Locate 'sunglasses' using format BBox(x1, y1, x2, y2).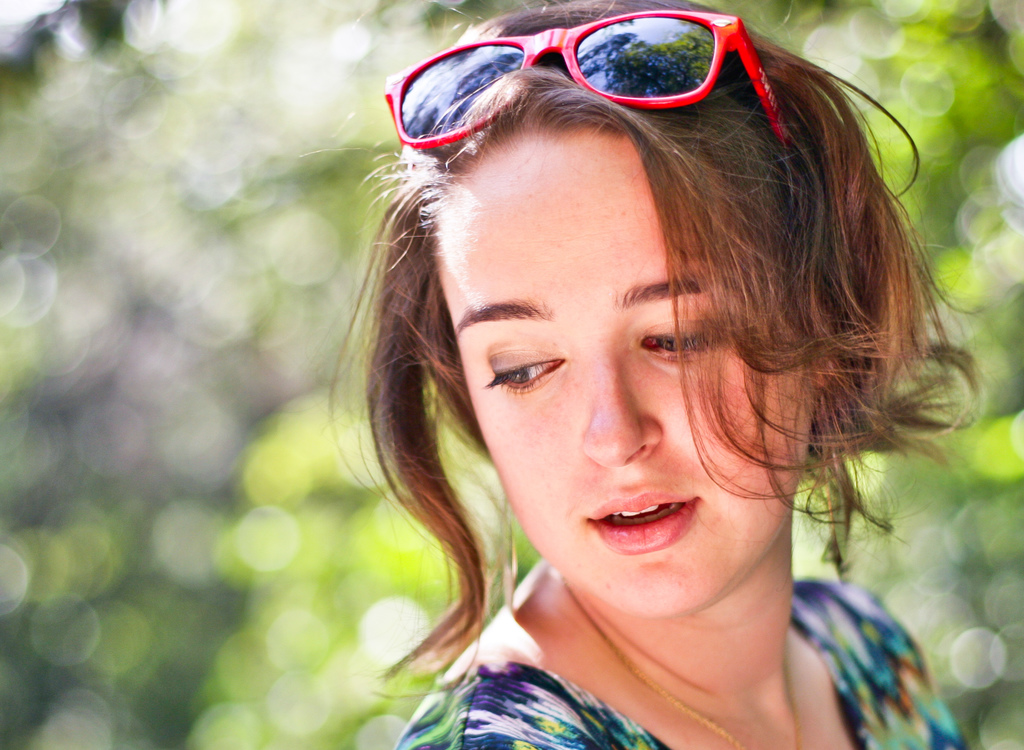
BBox(380, 11, 794, 148).
